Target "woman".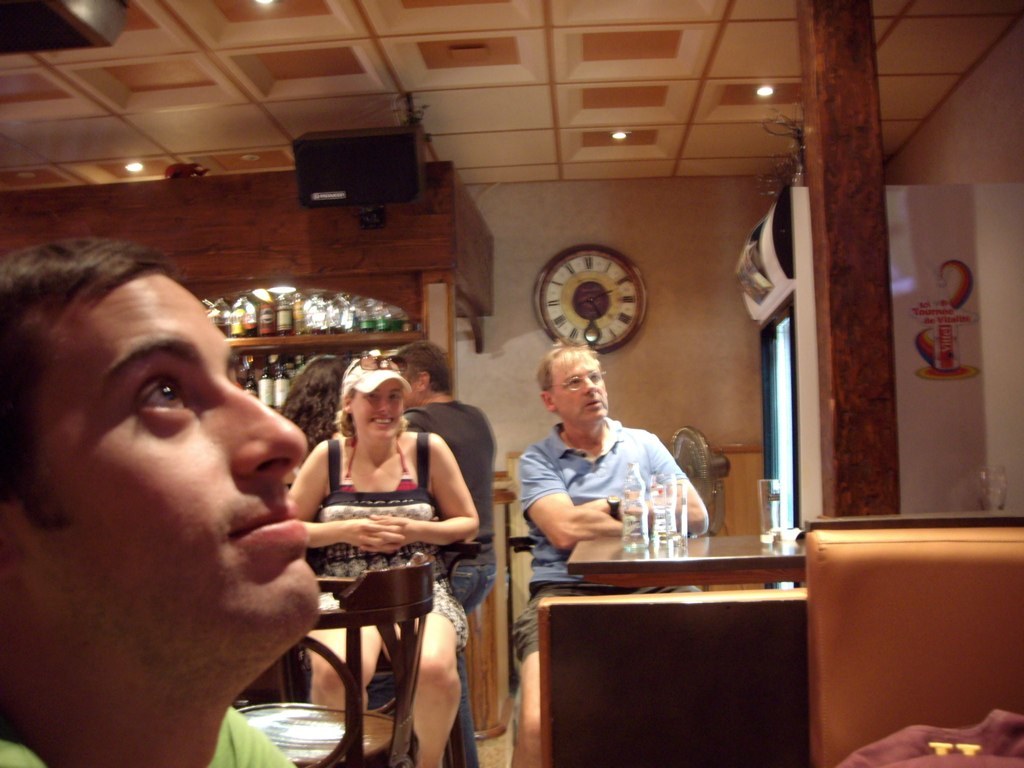
Target region: BBox(278, 356, 346, 493).
